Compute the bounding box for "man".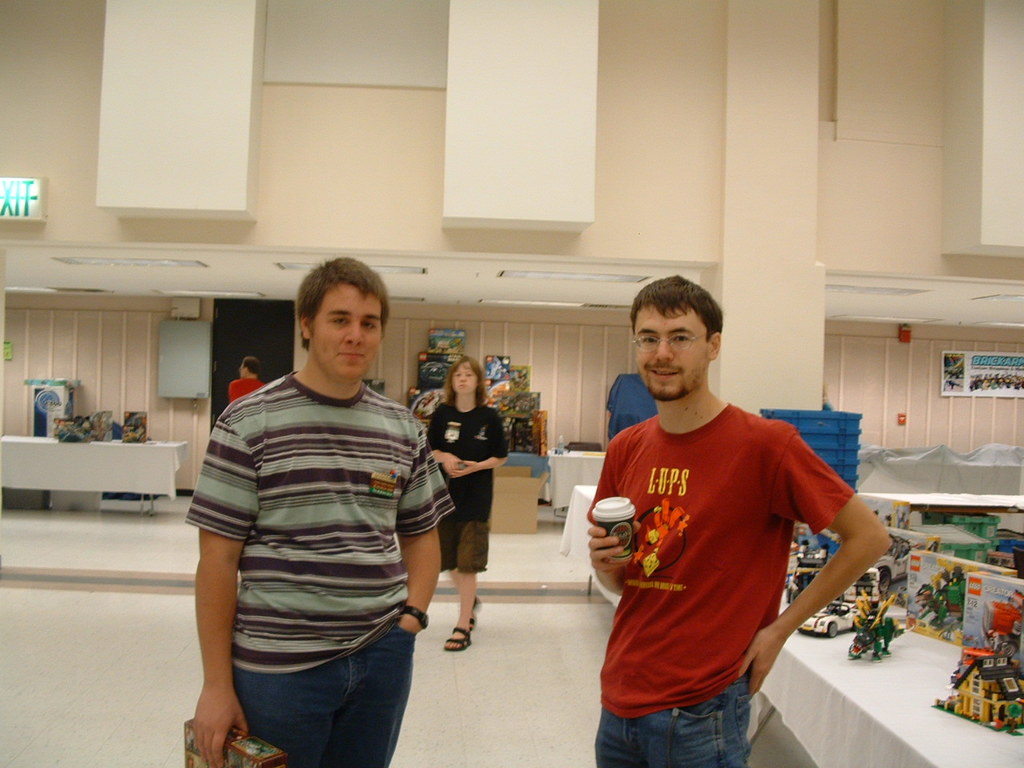
[178, 253, 460, 767].
